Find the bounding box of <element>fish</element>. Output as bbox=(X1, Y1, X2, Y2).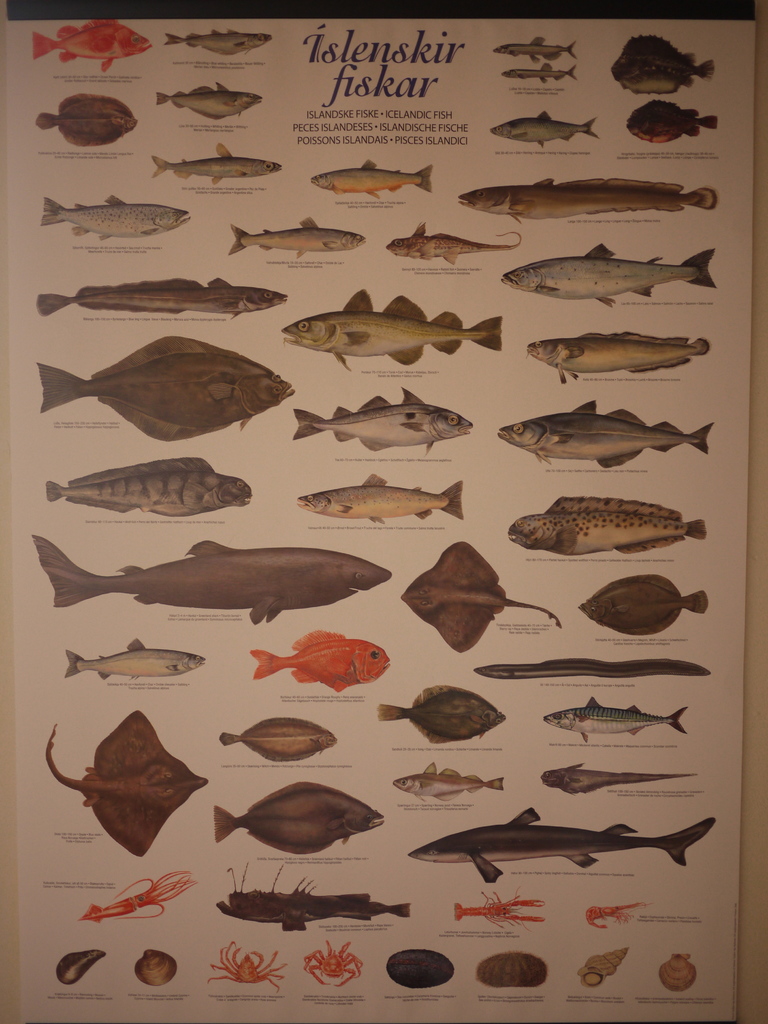
bbox=(40, 711, 207, 858).
